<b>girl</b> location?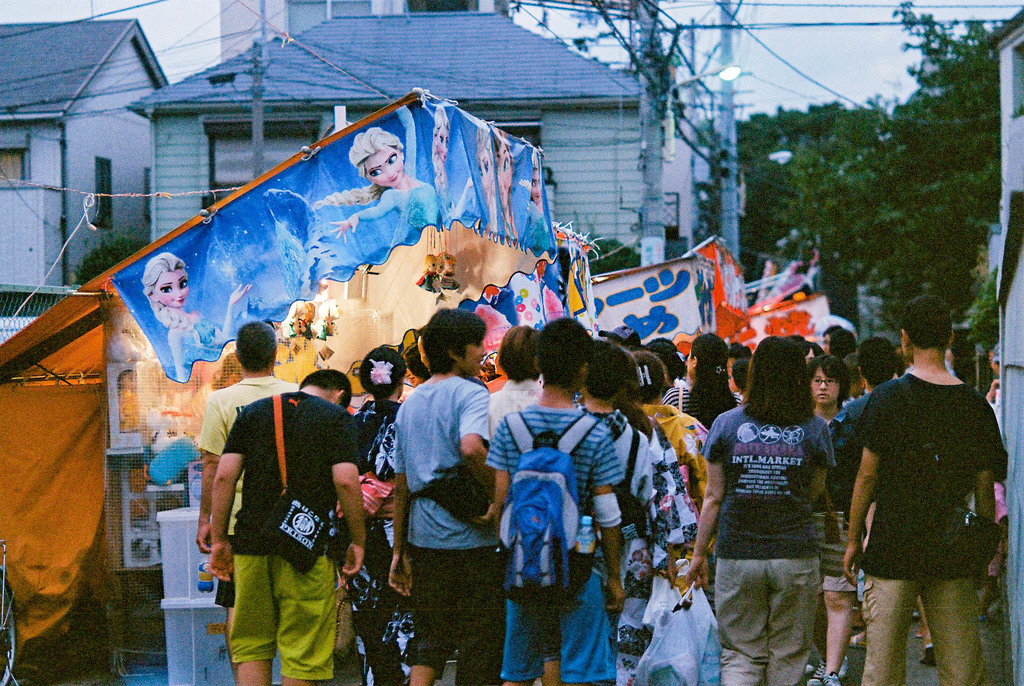
[431,107,473,229]
